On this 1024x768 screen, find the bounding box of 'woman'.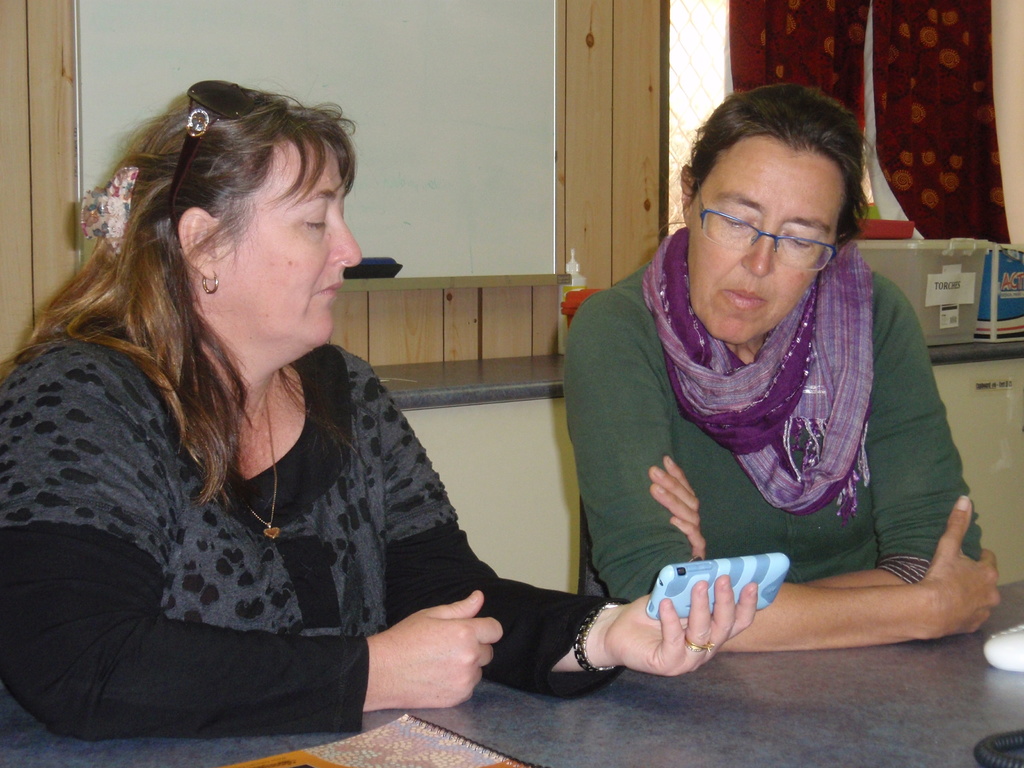
Bounding box: <bbox>556, 78, 1007, 662</bbox>.
